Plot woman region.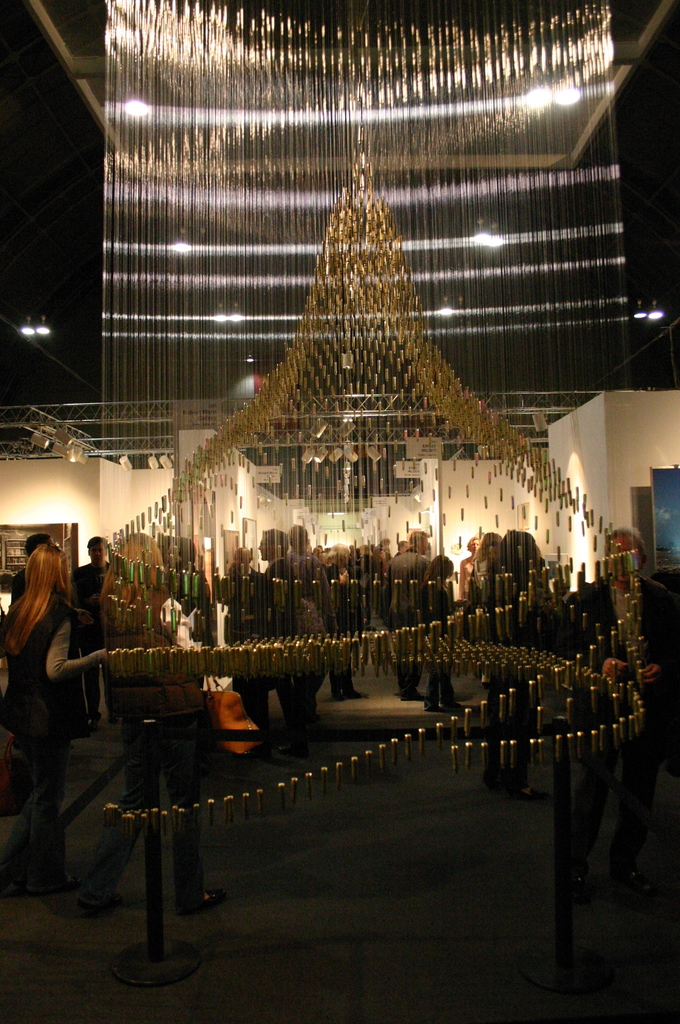
Plotted at 2:524:112:903.
